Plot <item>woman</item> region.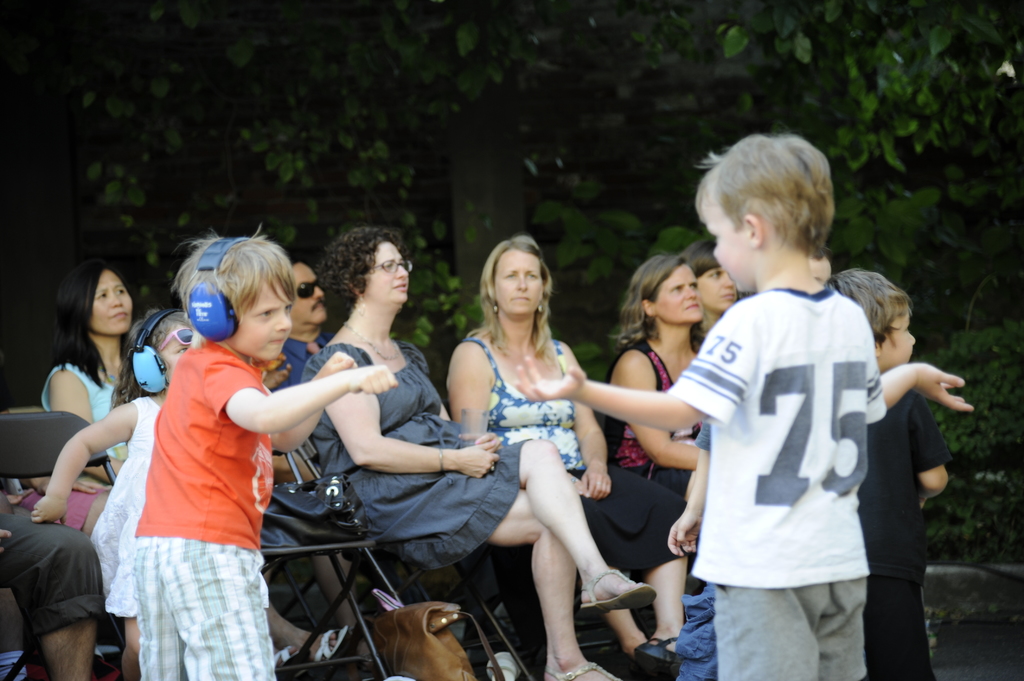
Plotted at 301,226,664,680.
